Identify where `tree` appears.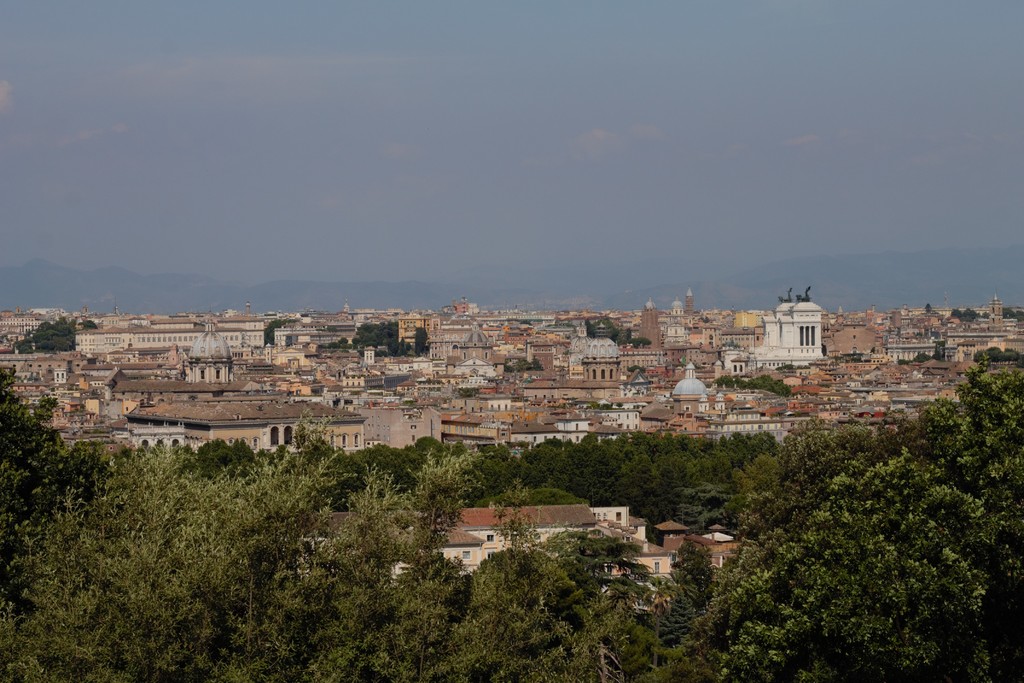
Appears at {"x1": 504, "y1": 358, "x2": 545, "y2": 370}.
